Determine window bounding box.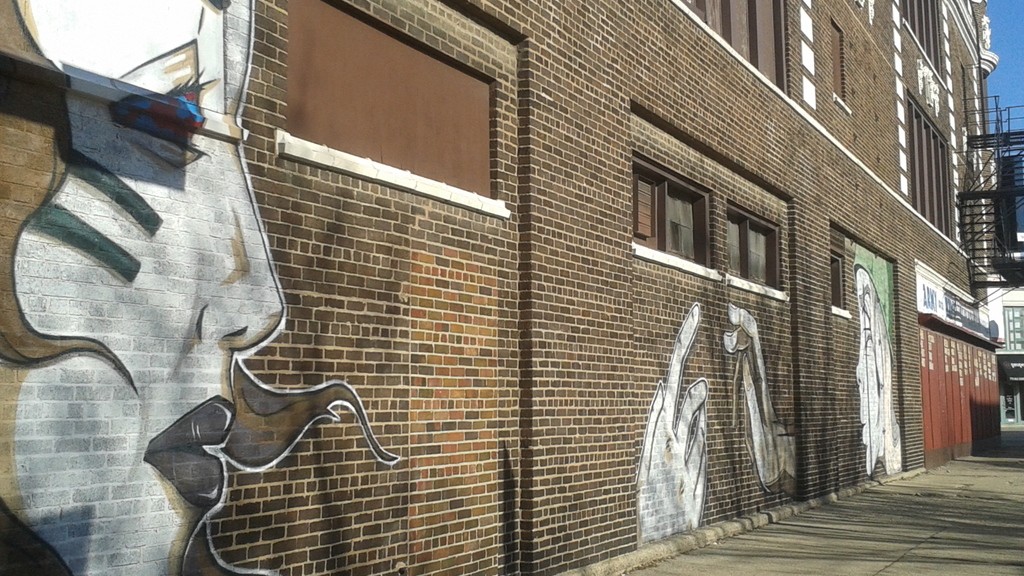
Determined: box=[829, 16, 848, 109].
